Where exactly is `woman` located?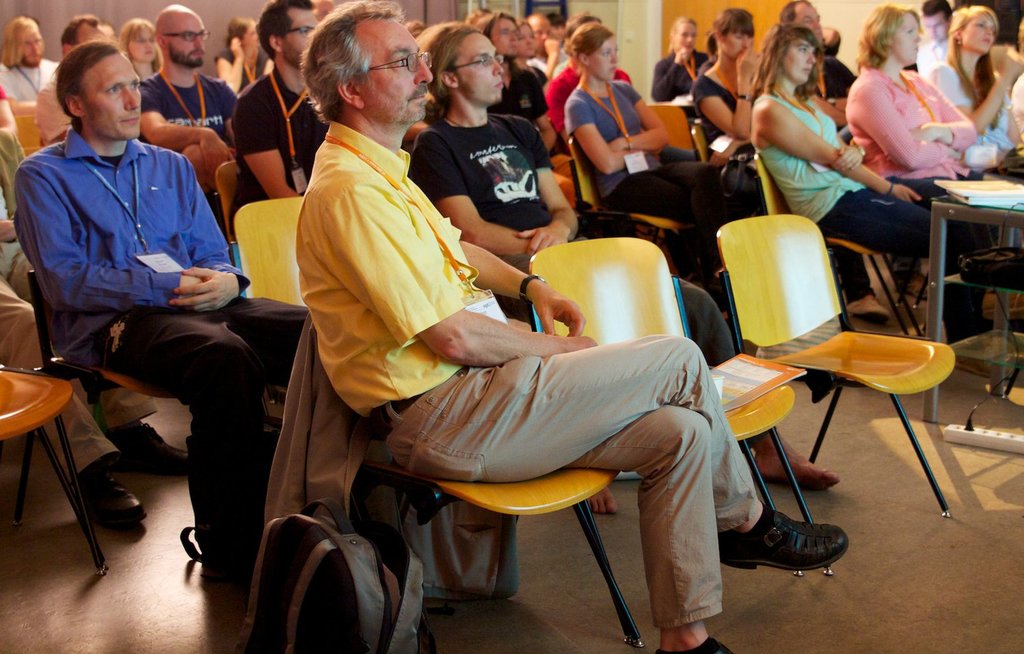
Its bounding box is BBox(745, 20, 1010, 347).
